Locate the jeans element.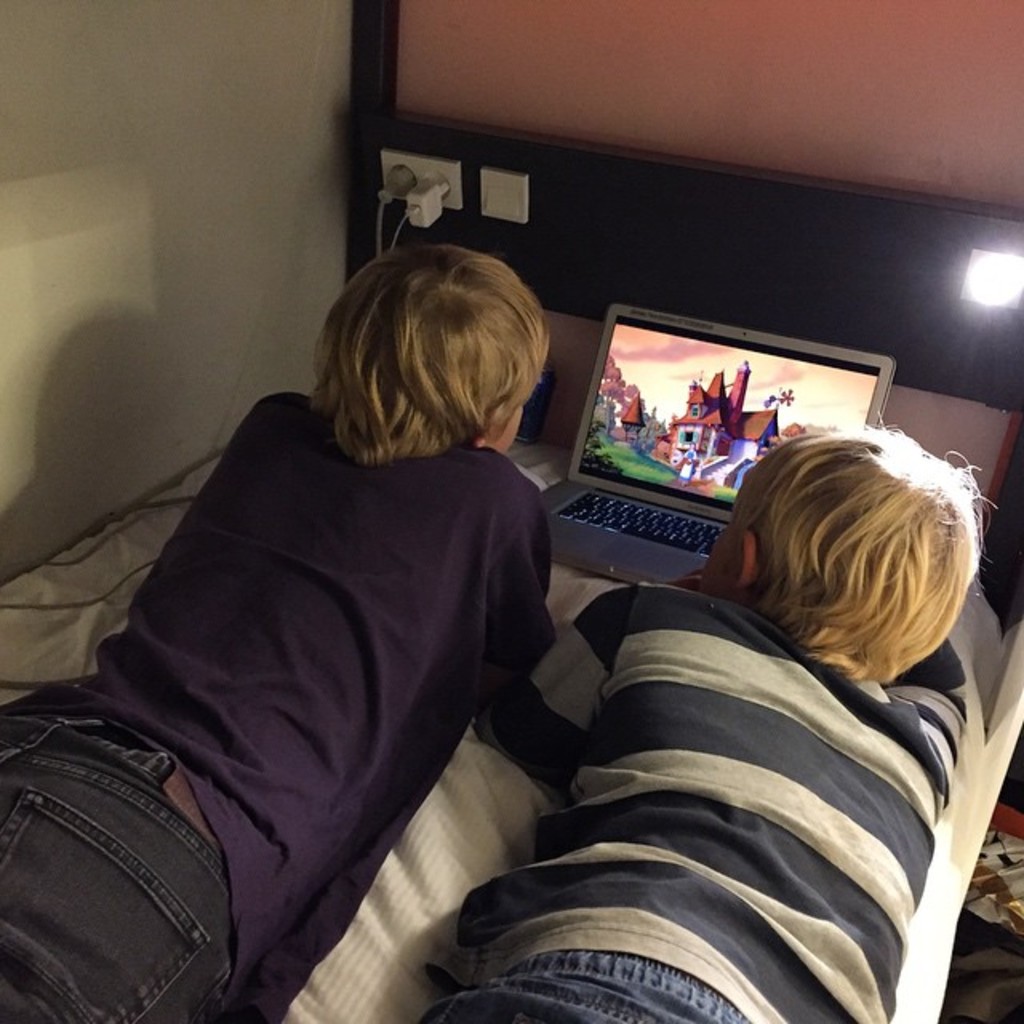
Element bbox: 411/963/744/1022.
